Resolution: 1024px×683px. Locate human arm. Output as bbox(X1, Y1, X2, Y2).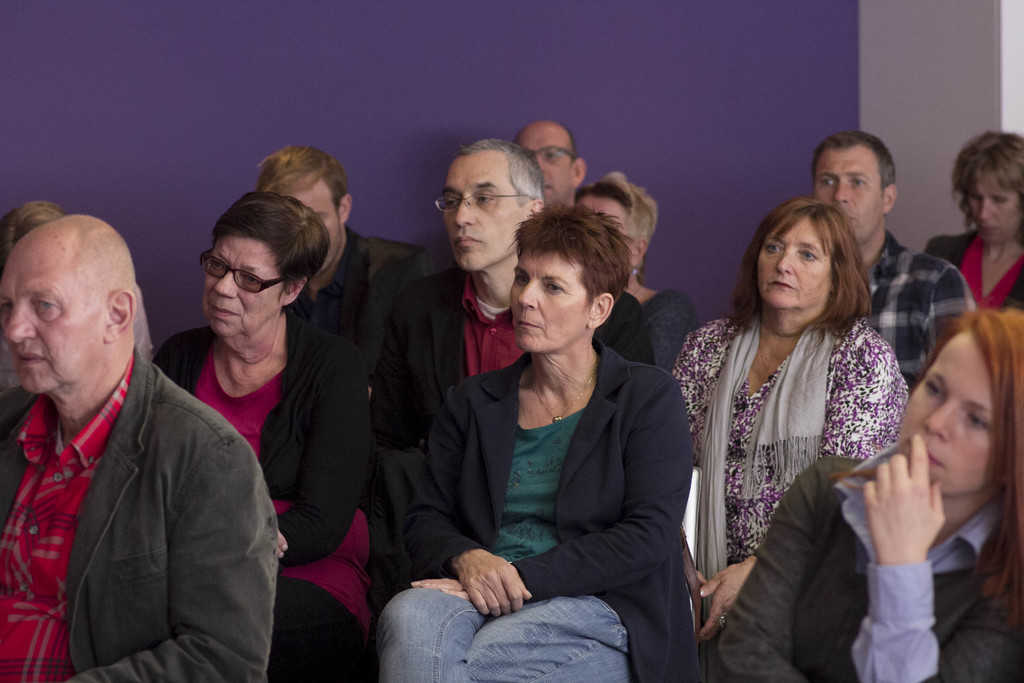
bbox(267, 330, 396, 573).
